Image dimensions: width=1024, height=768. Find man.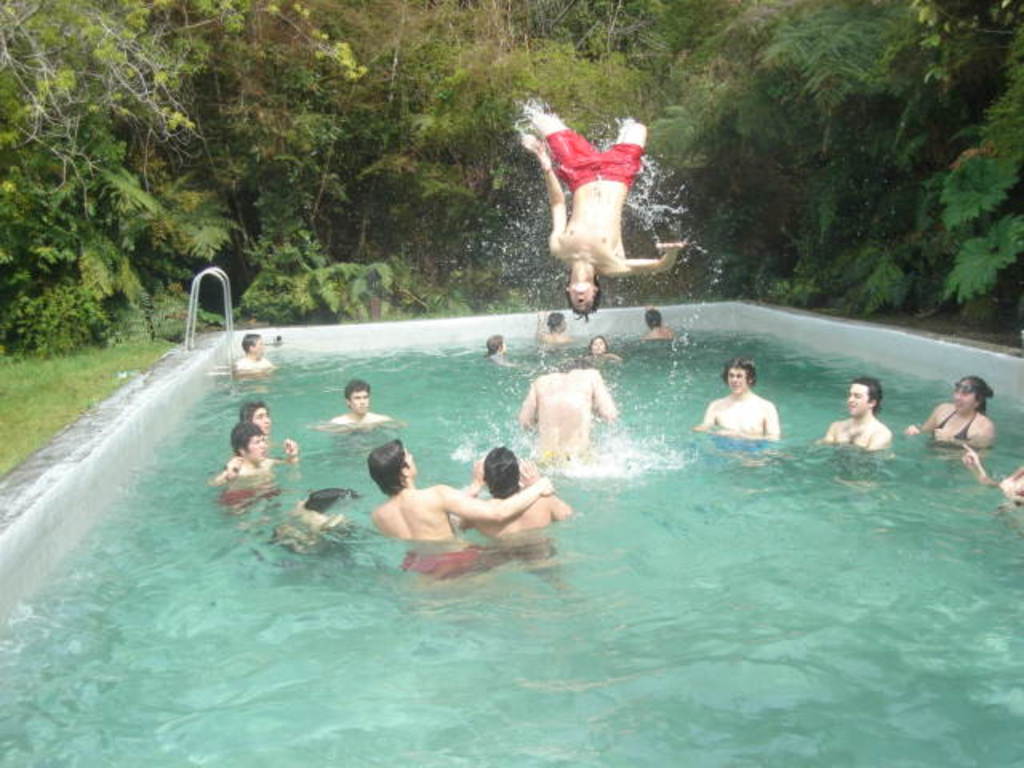
<bbox>445, 446, 576, 544</bbox>.
